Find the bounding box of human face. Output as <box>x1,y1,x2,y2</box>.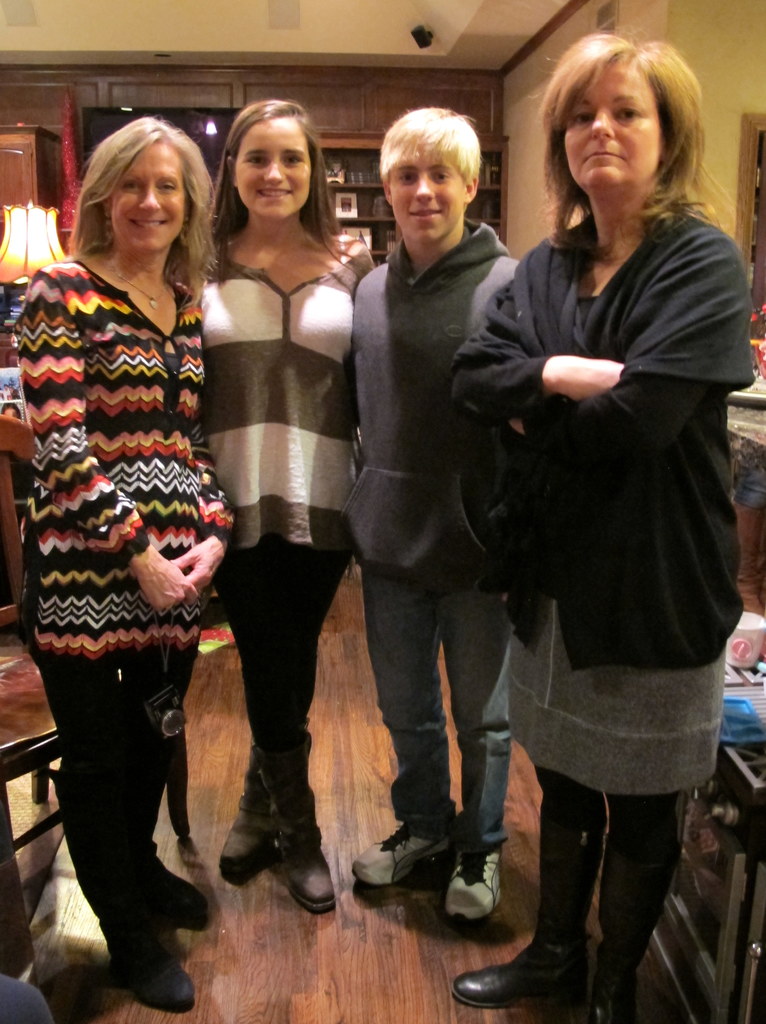
<box>564,55,671,180</box>.
